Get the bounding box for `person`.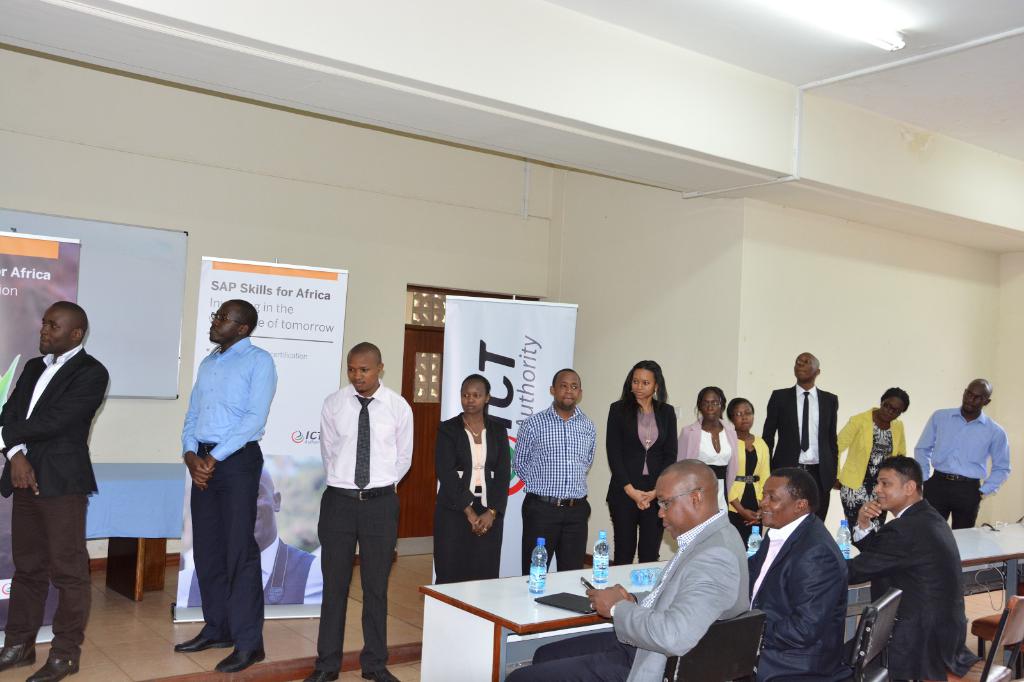
bbox=[840, 387, 904, 501].
